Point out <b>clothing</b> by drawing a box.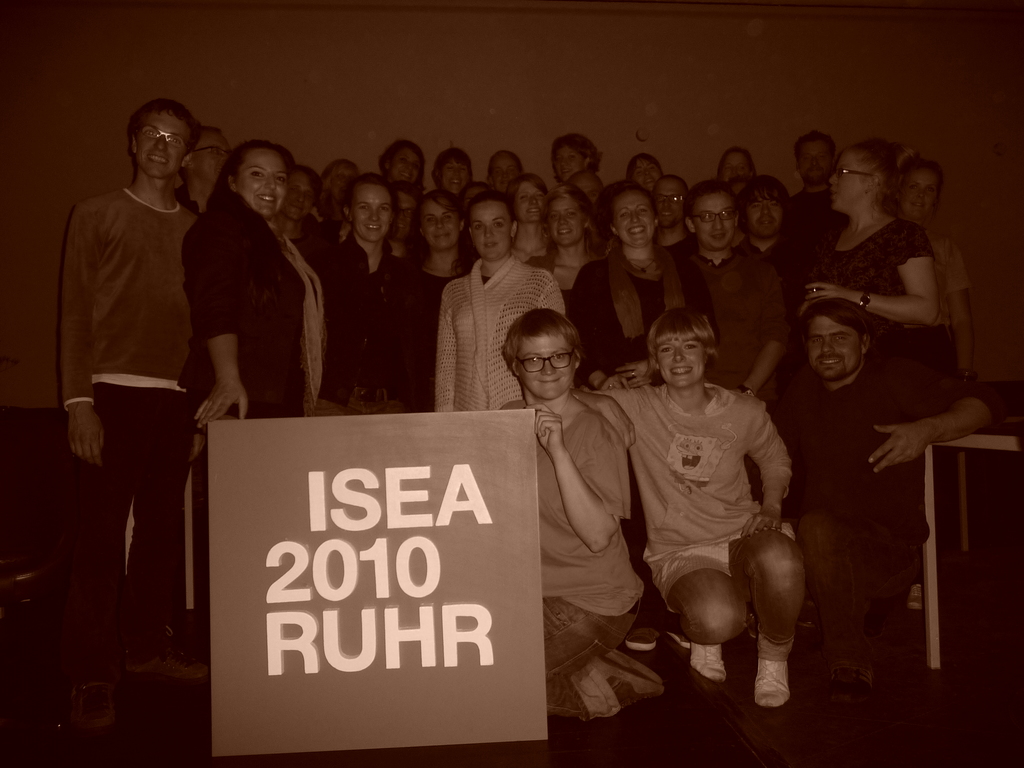
BBox(776, 348, 993, 671).
